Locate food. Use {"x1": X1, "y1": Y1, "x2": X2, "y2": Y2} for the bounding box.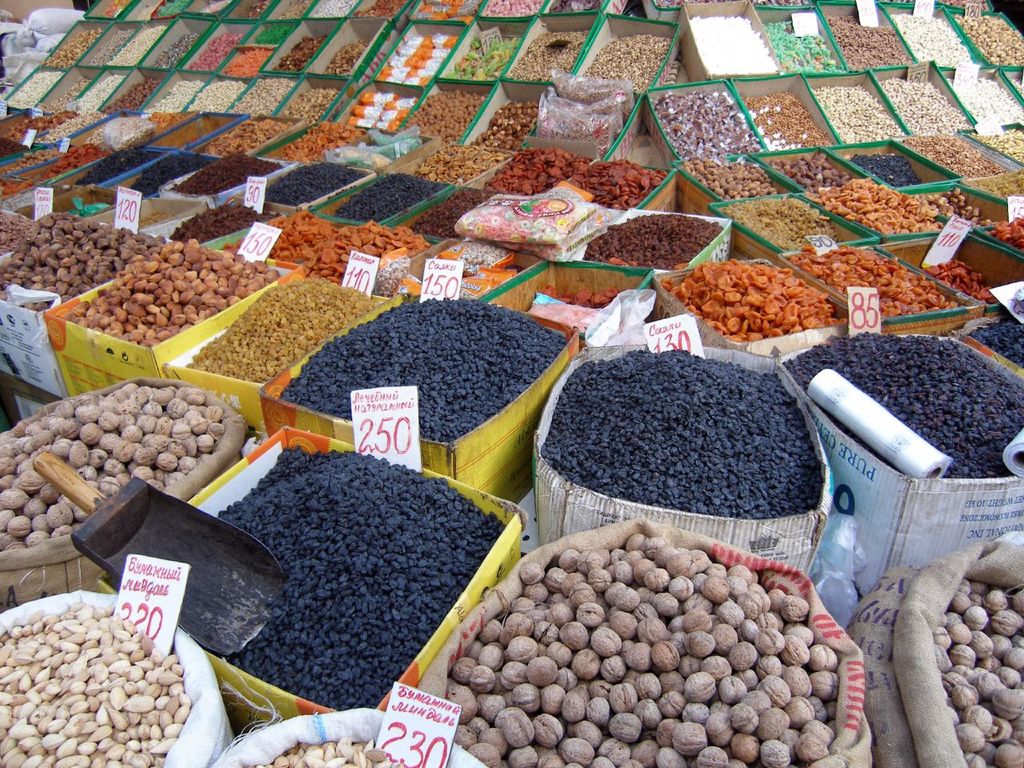
{"x1": 5, "y1": 69, "x2": 65, "y2": 109}.
